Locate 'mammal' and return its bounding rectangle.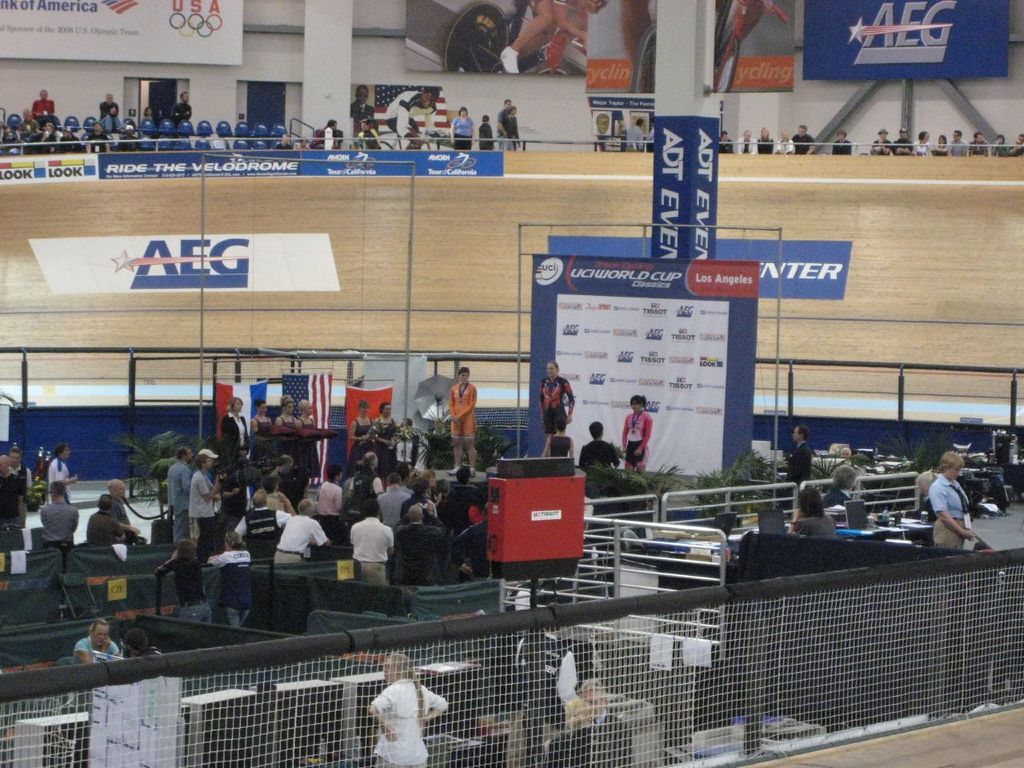
(253, 398, 270, 441).
